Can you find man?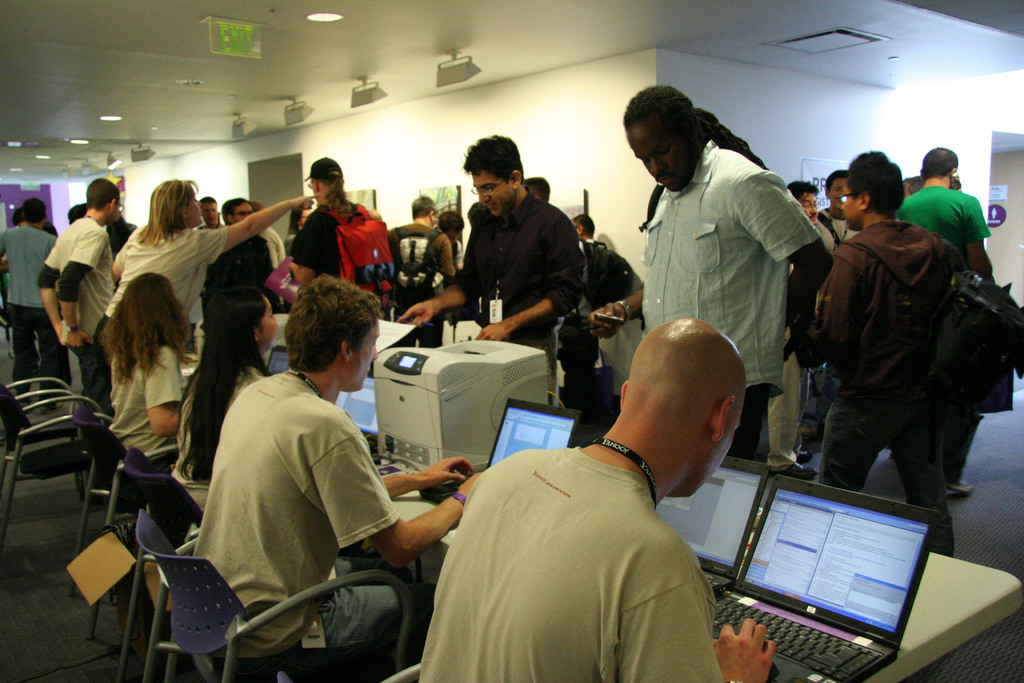
Yes, bounding box: 411/138/594/384.
